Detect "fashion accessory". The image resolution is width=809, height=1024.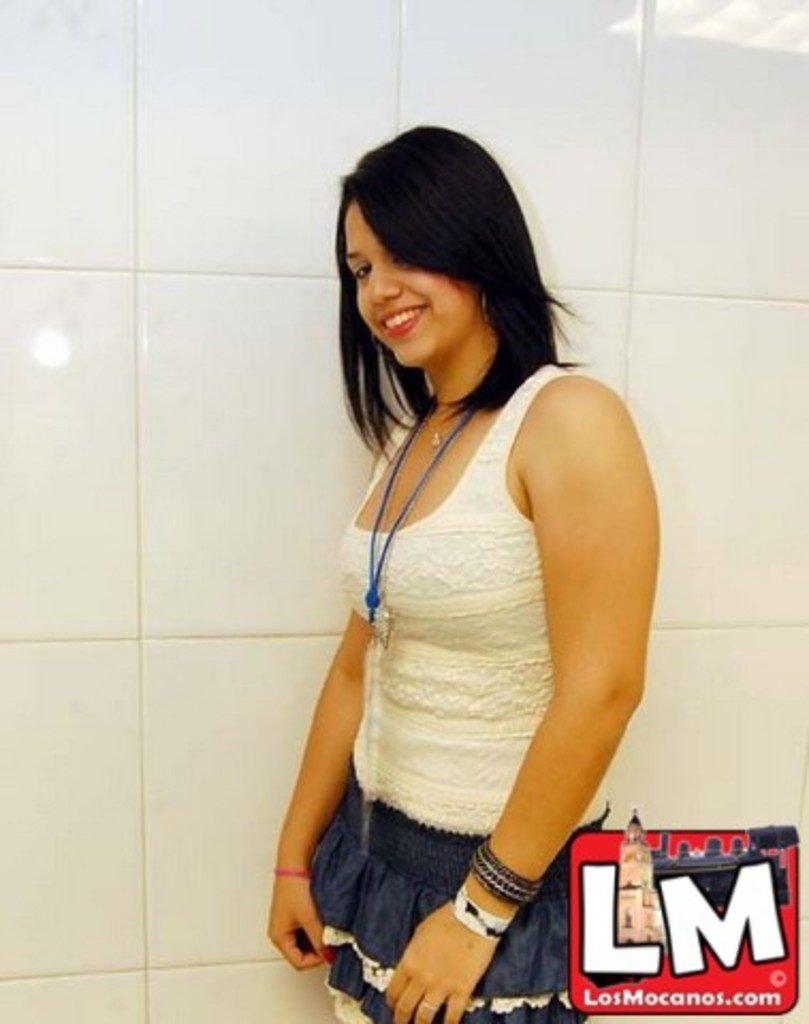
(418, 996, 435, 1013).
